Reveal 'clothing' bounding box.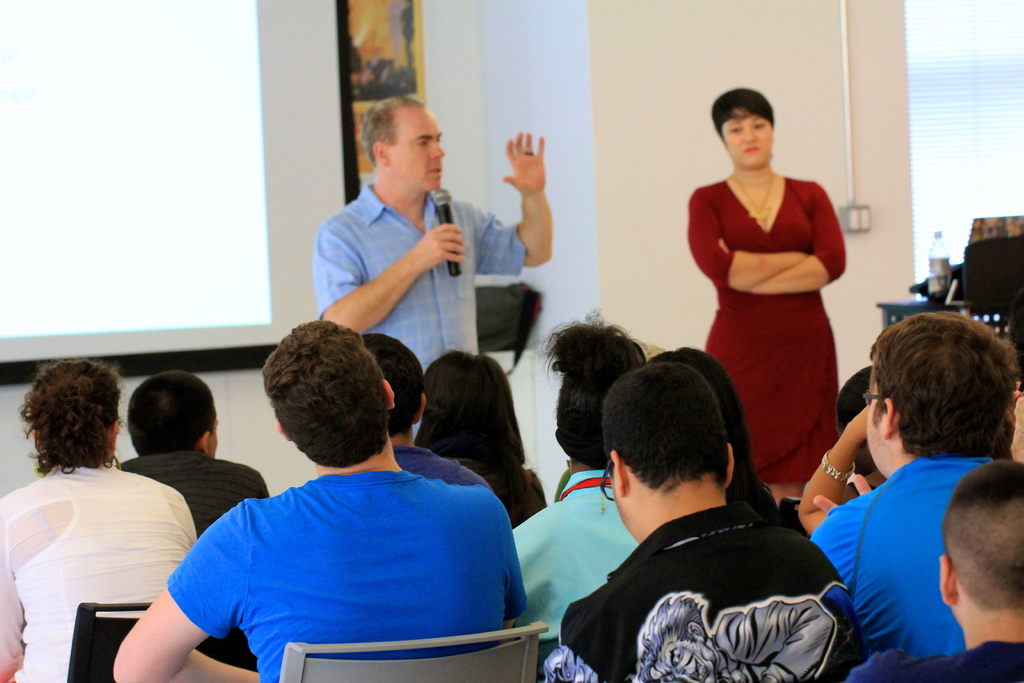
Revealed: [left=0, top=463, right=198, bottom=682].
